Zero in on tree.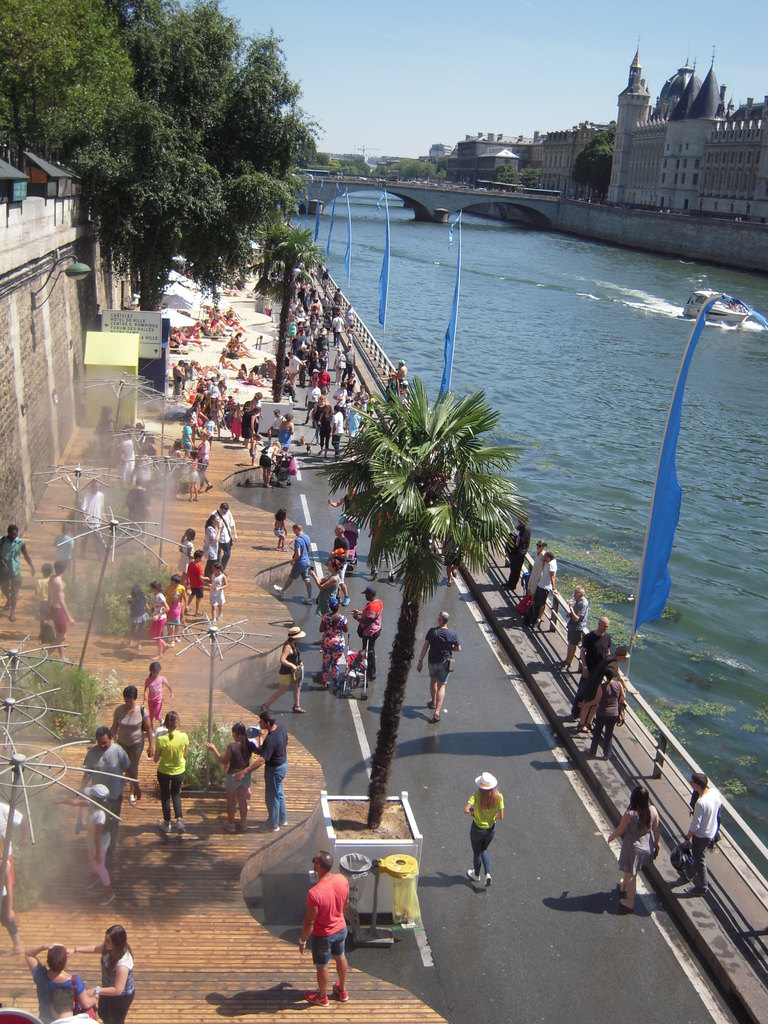
Zeroed in: {"left": 323, "top": 388, "right": 484, "bottom": 851}.
